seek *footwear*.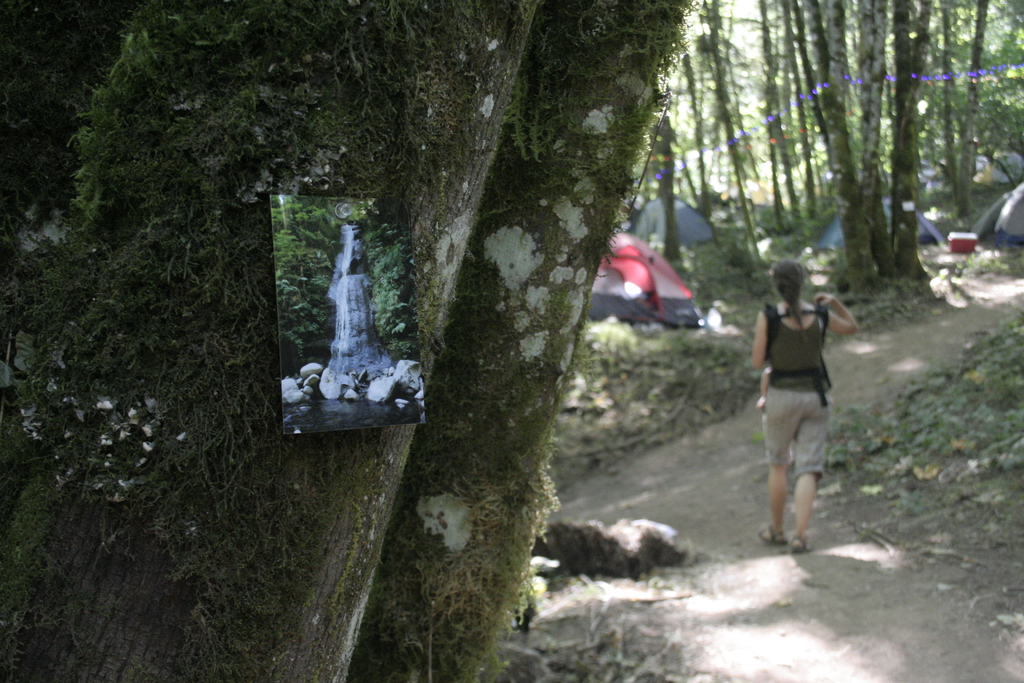
box(756, 525, 783, 545).
